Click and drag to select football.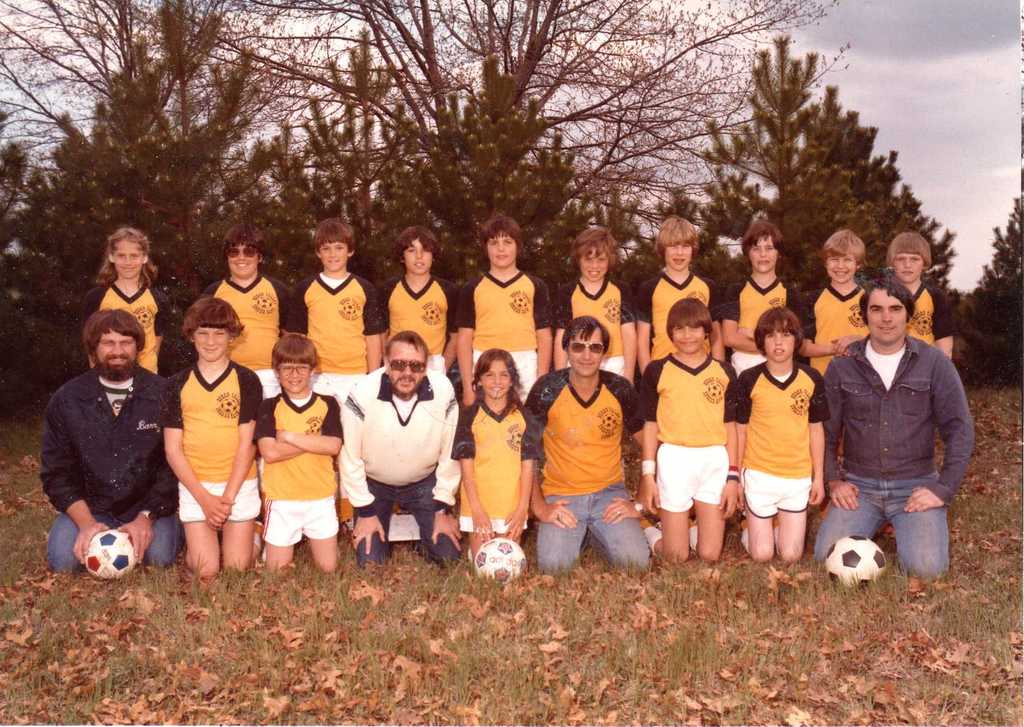
Selection: <box>819,531,890,590</box>.
